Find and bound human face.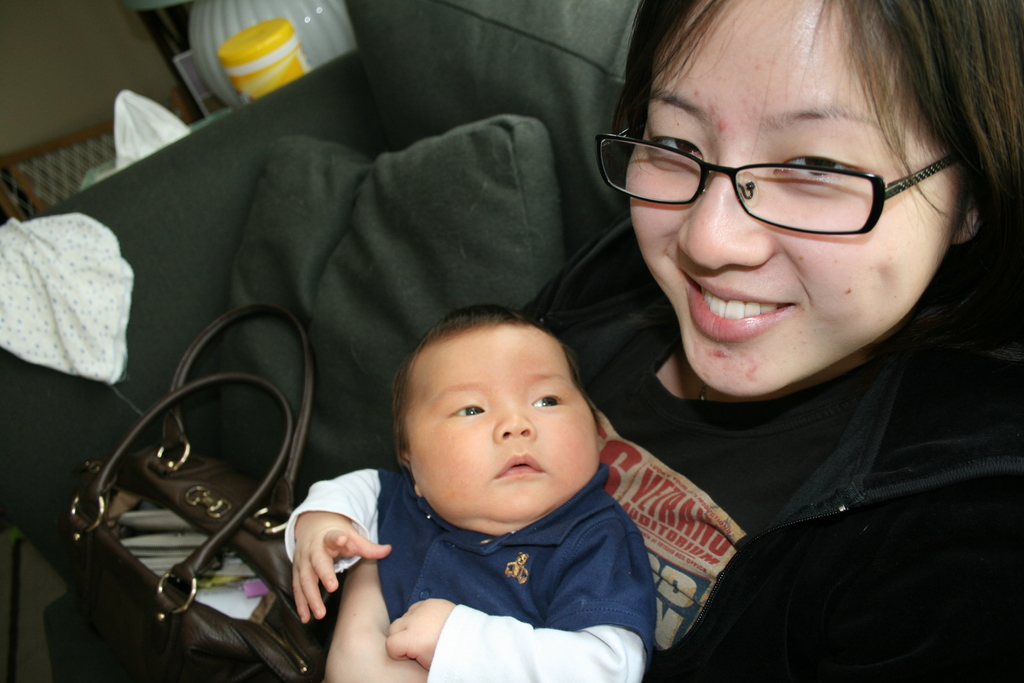
Bound: box=[628, 0, 955, 395].
